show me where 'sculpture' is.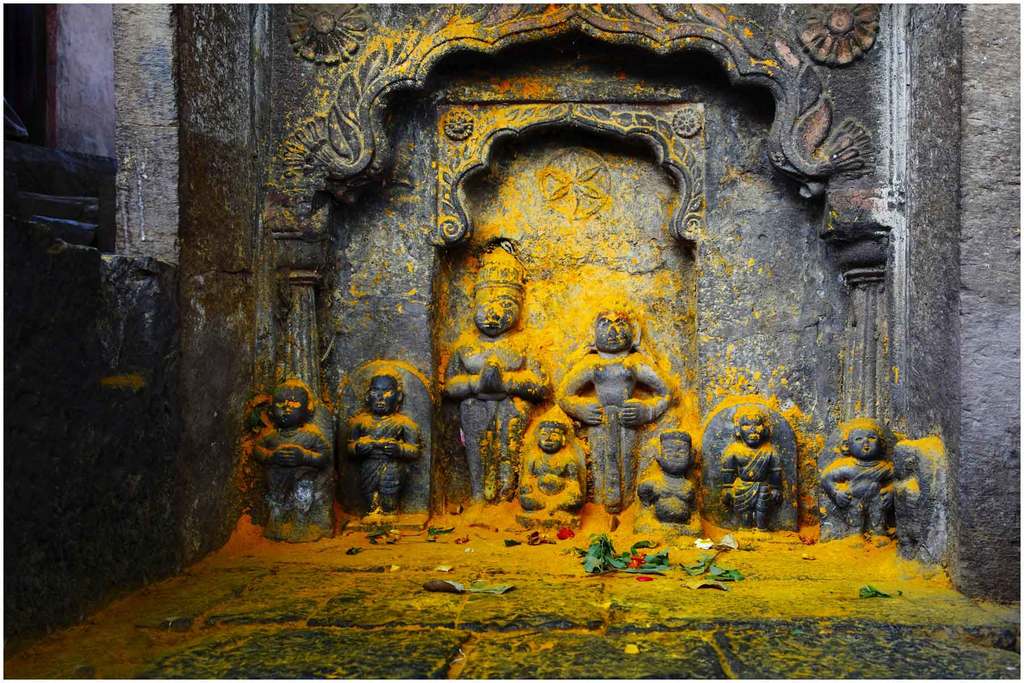
'sculpture' is at pyautogui.locateOnScreen(244, 375, 331, 539).
